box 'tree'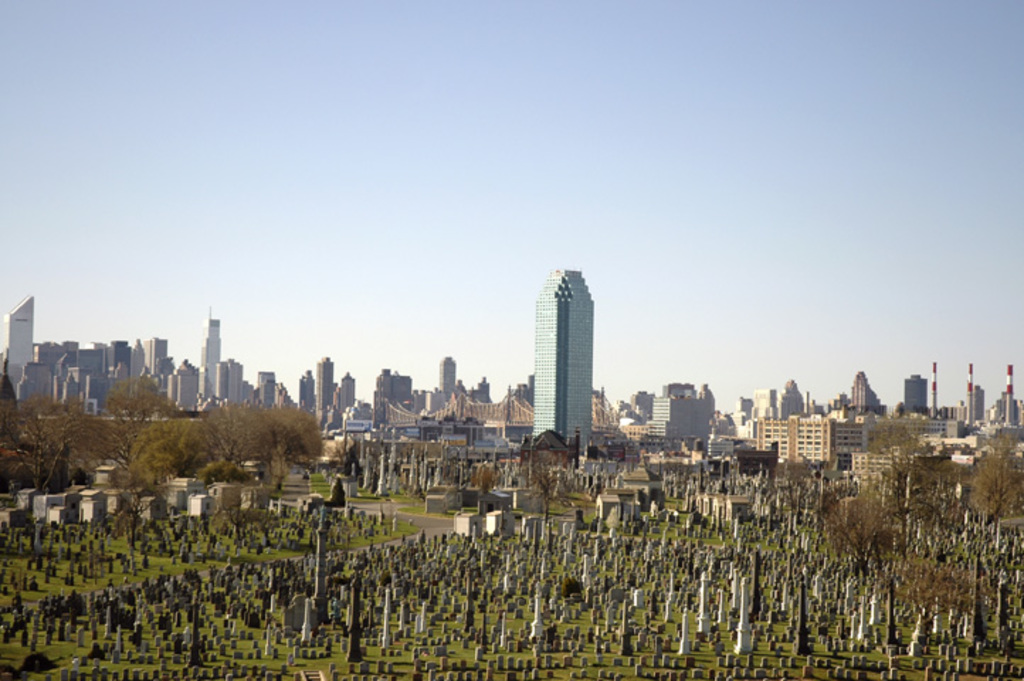
crop(928, 457, 970, 532)
